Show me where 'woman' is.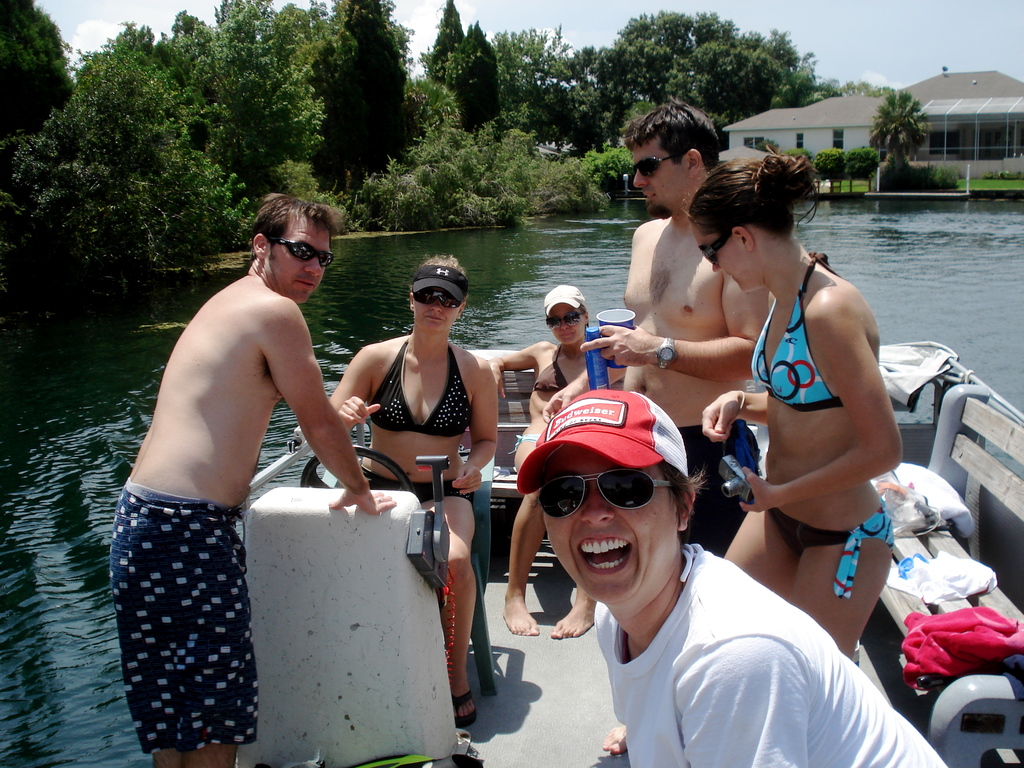
'woman' is at (left=320, top=250, right=497, bottom=728).
